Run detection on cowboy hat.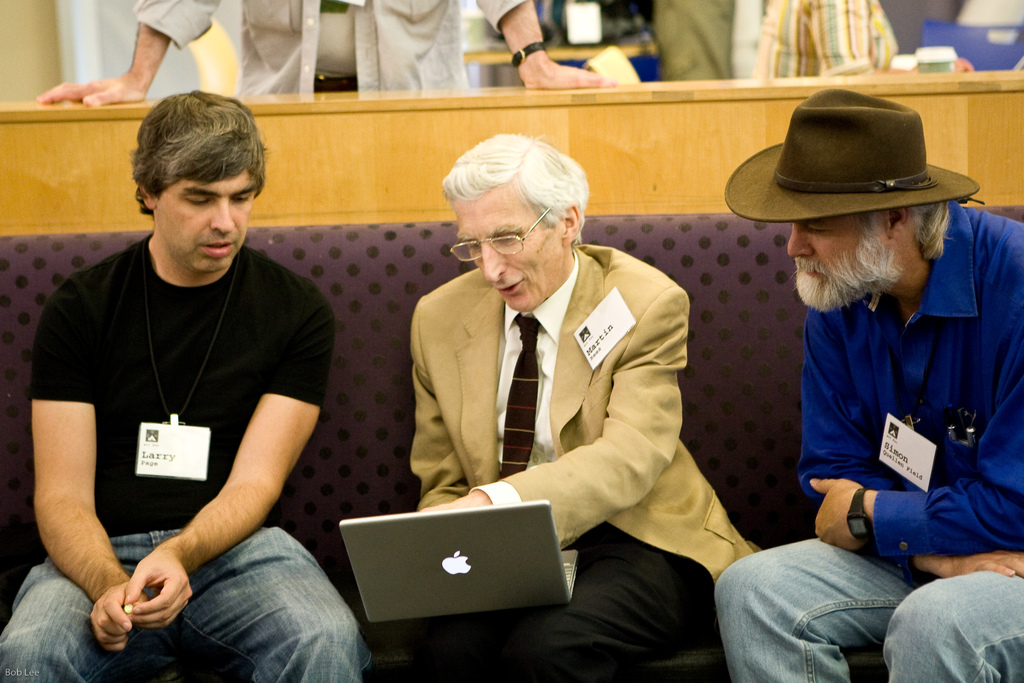
Result: bbox=(750, 76, 955, 234).
